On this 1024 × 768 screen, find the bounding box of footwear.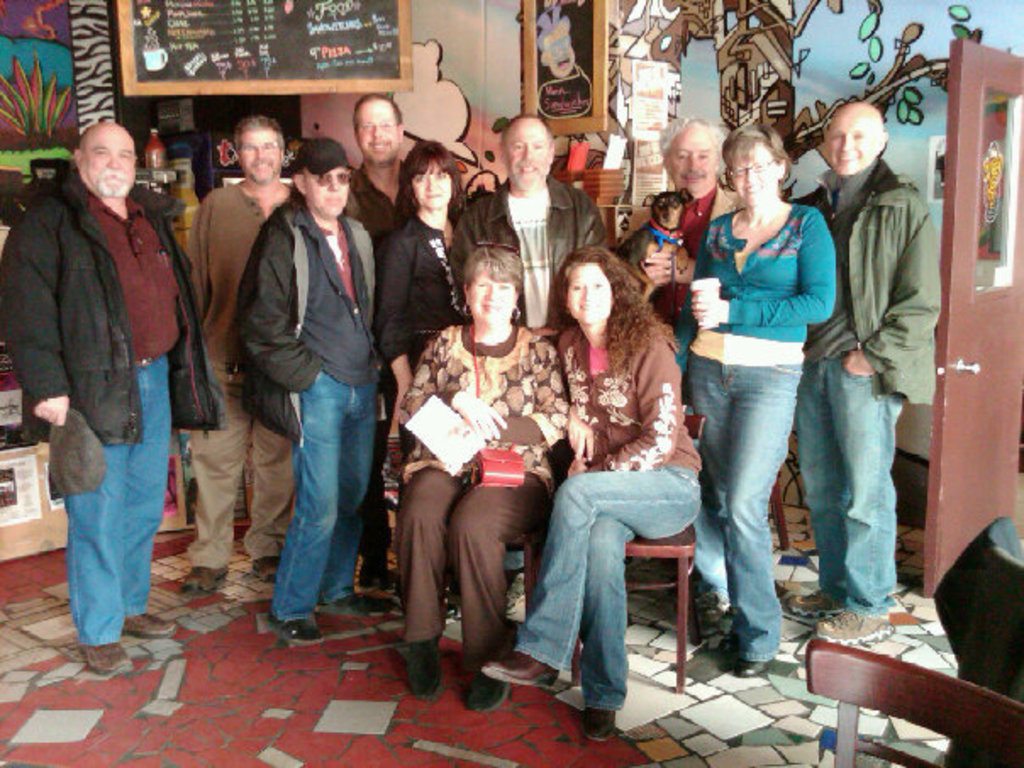
Bounding box: rect(320, 587, 378, 612).
